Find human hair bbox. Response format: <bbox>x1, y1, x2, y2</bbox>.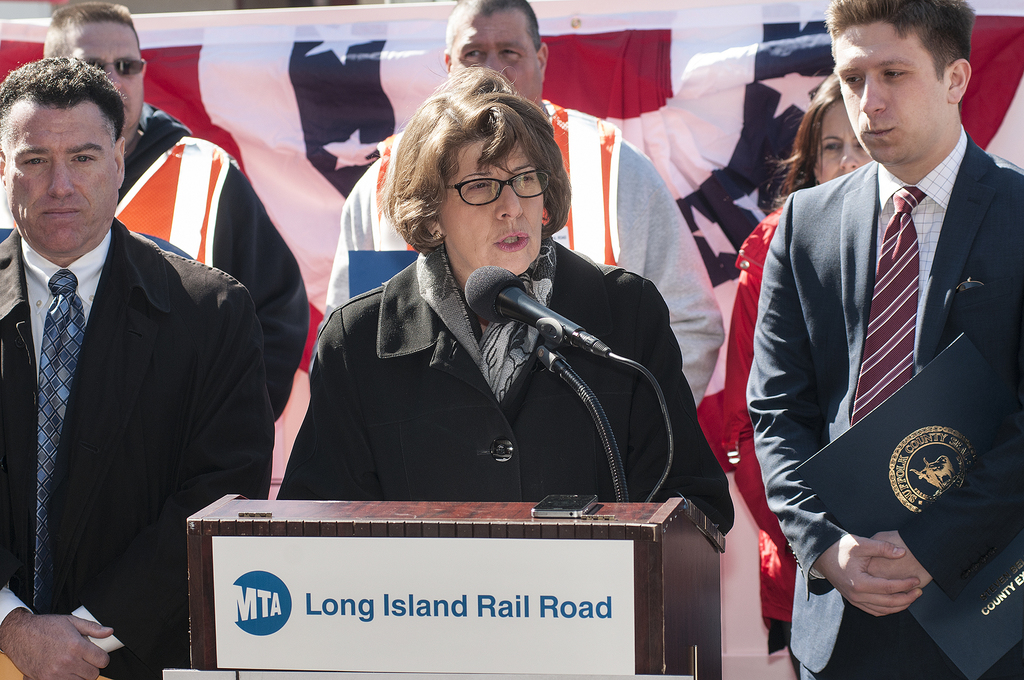
<bbox>0, 53, 125, 150</bbox>.
